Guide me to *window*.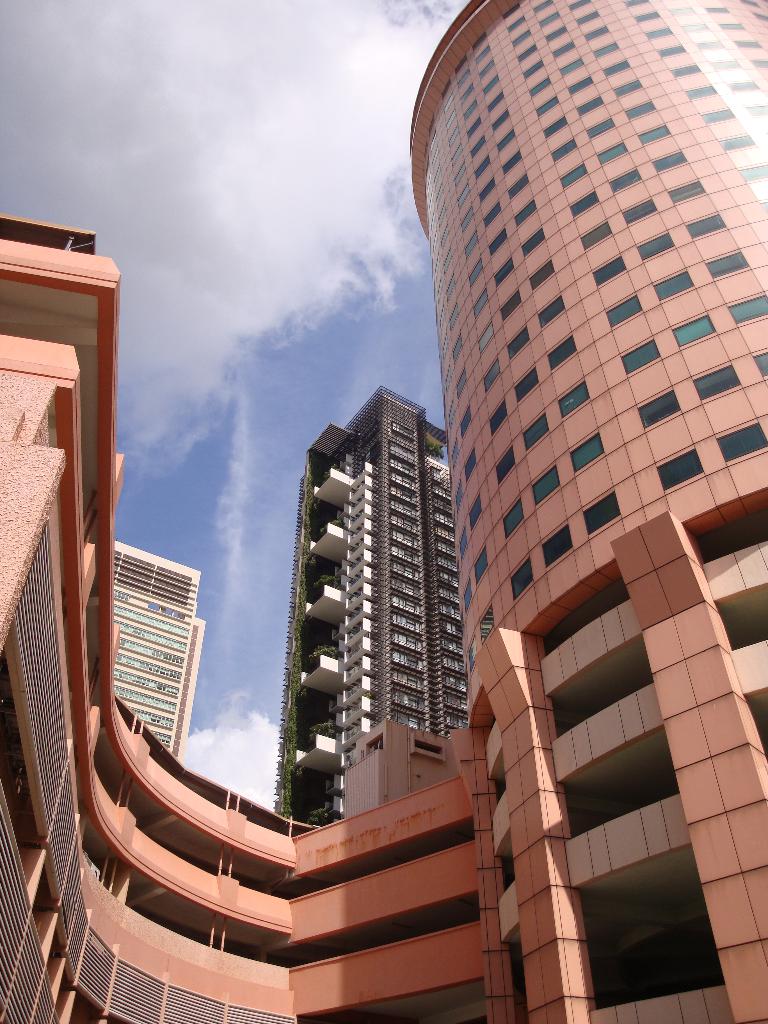
Guidance: BBox(578, 93, 597, 115).
